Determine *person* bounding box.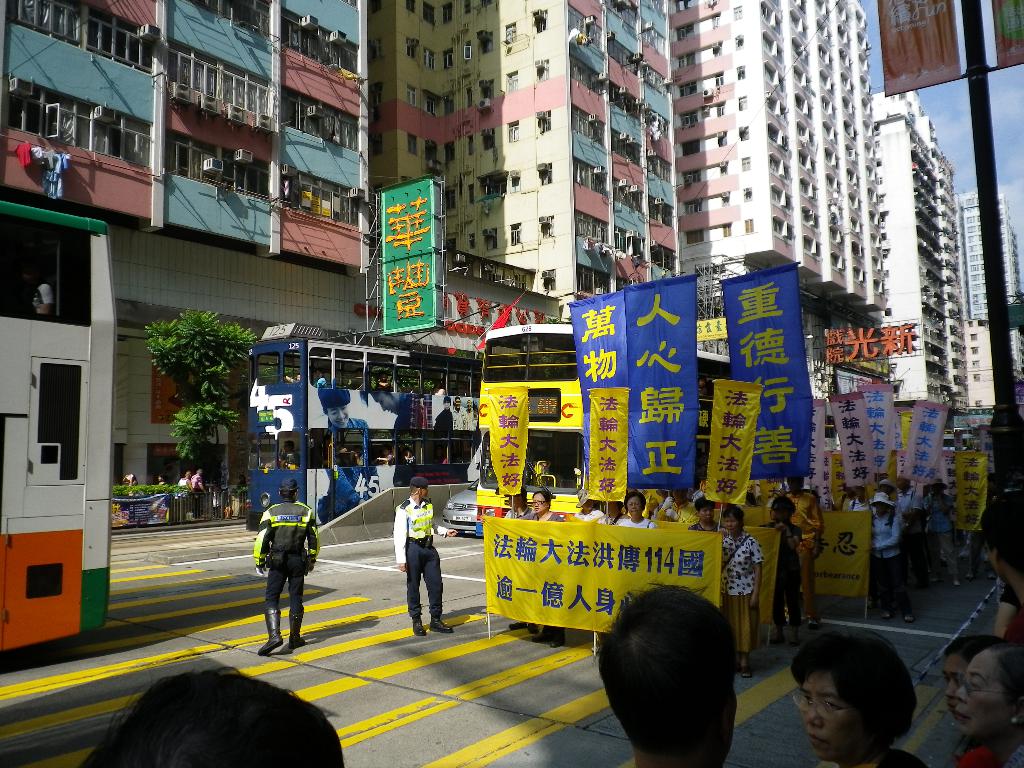
Determined: detection(609, 493, 650, 534).
